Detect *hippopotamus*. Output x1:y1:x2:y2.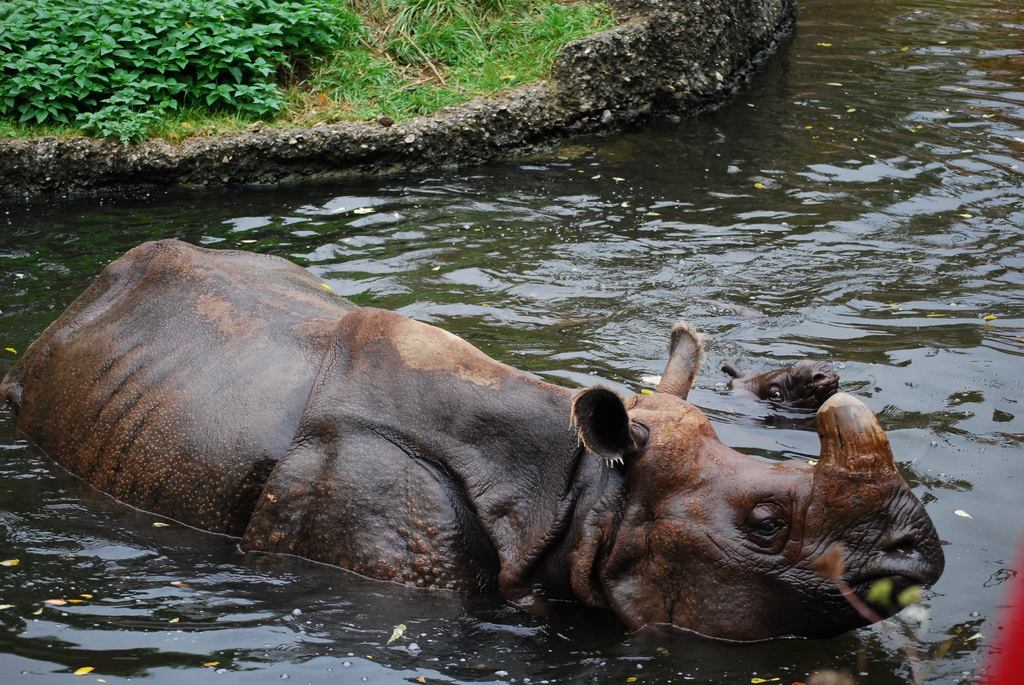
3:237:943:637.
